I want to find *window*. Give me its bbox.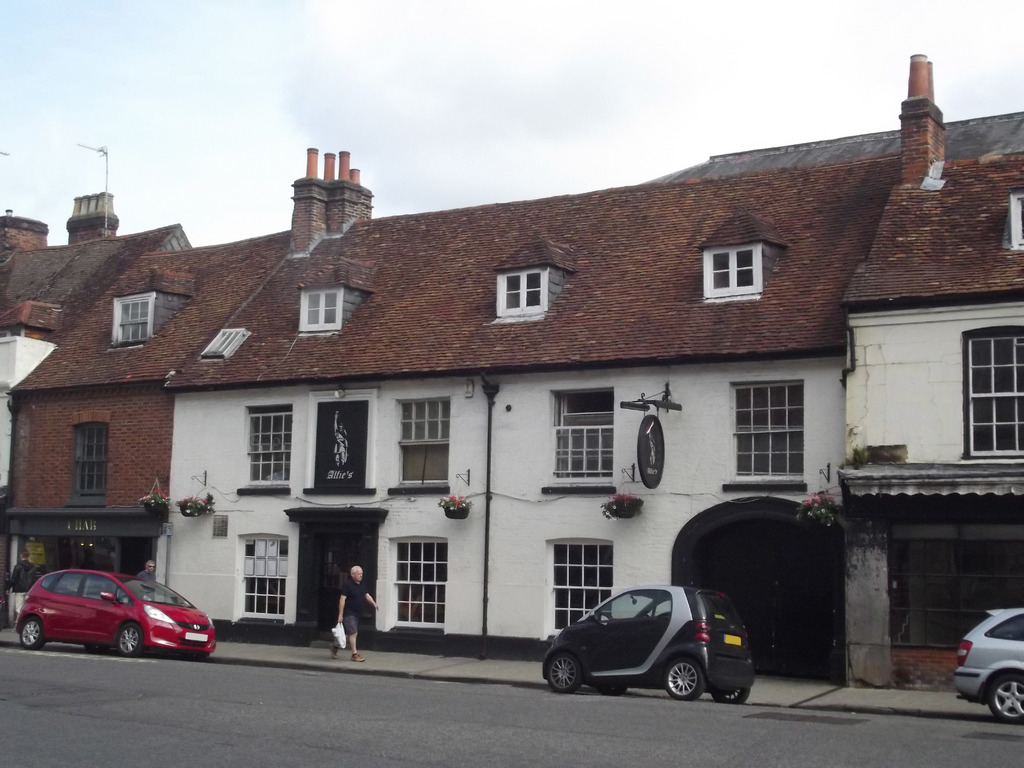
x1=701, y1=248, x2=771, y2=302.
